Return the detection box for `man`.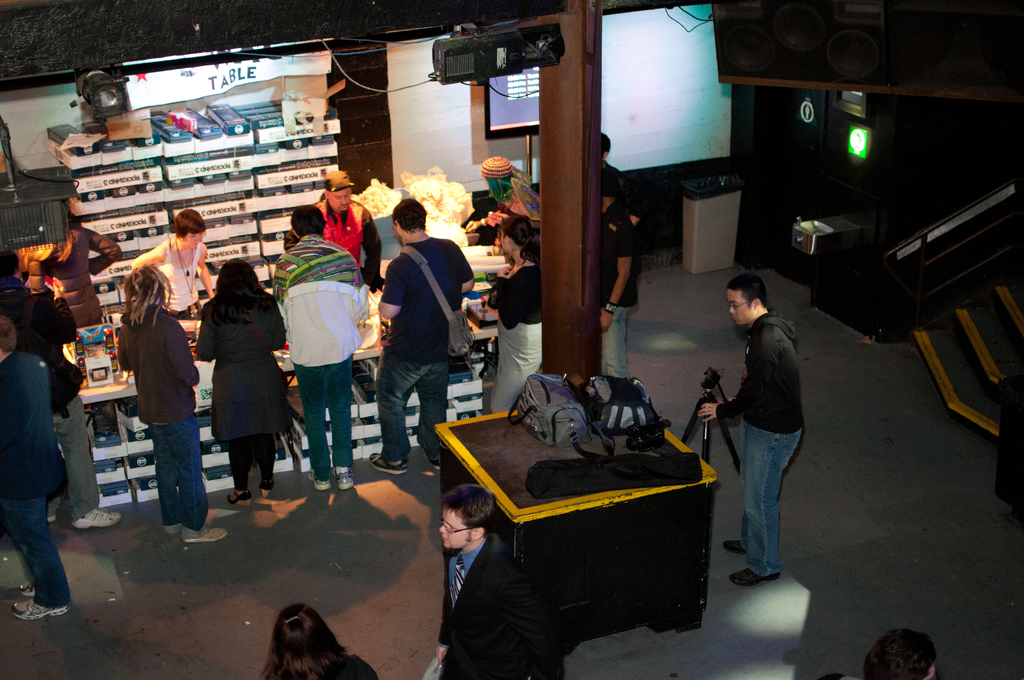
{"x1": 286, "y1": 168, "x2": 383, "y2": 298}.
